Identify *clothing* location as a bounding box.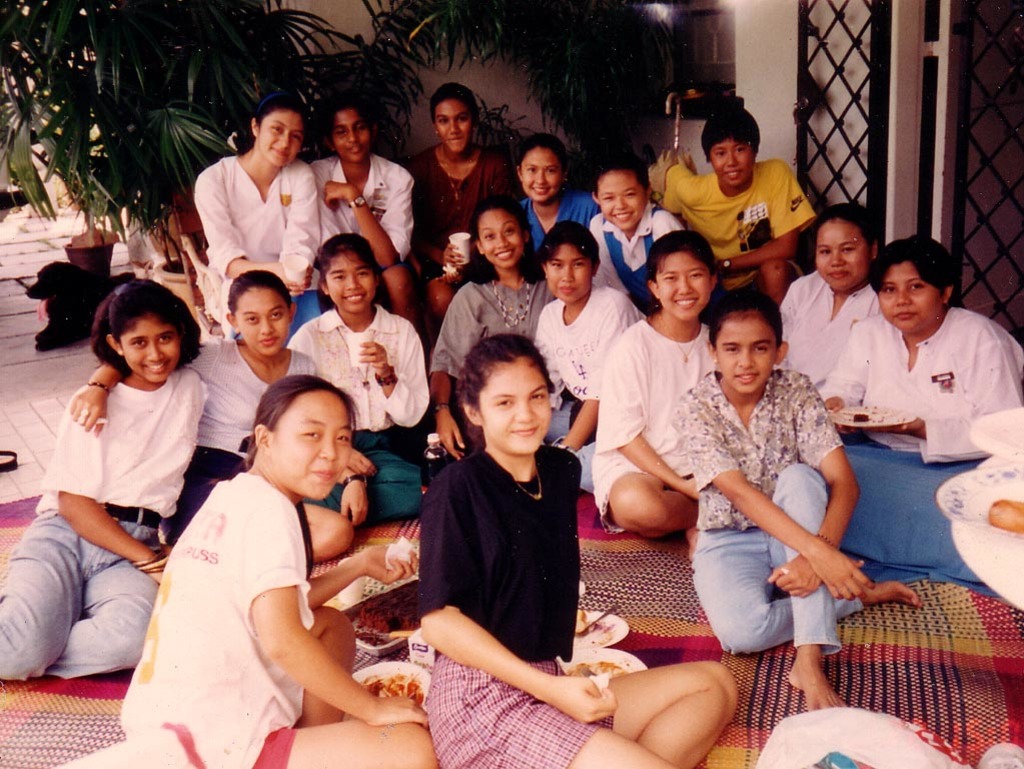
(x1=205, y1=334, x2=322, y2=459).
